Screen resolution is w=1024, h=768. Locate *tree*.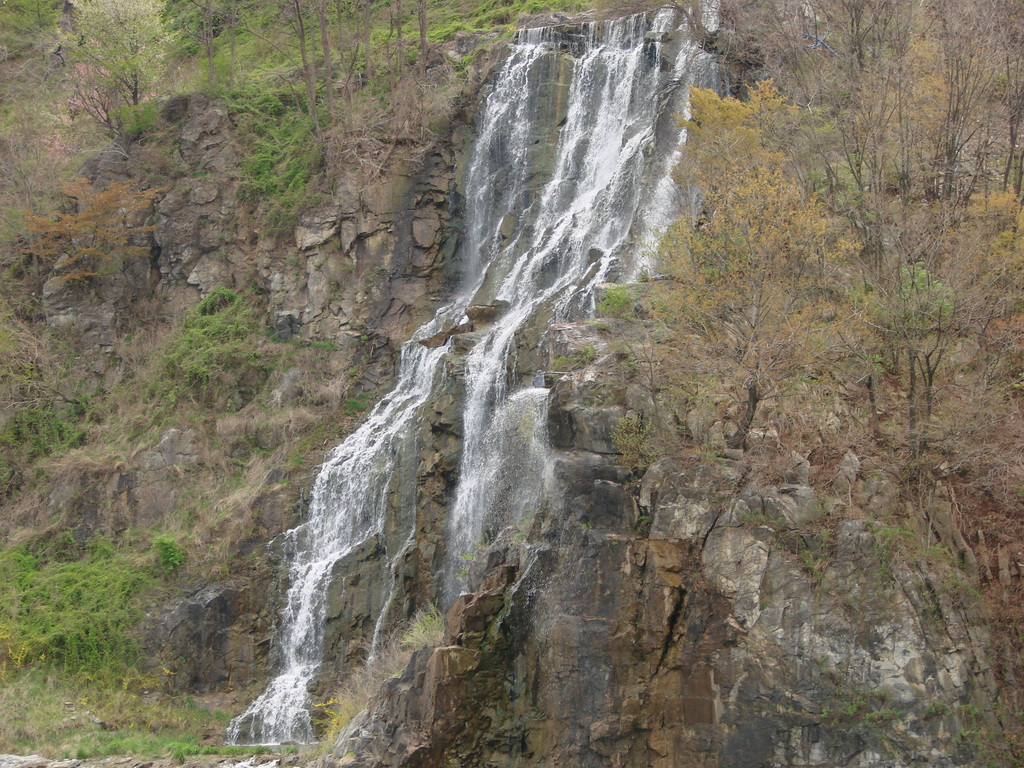
box(0, 290, 82, 434).
